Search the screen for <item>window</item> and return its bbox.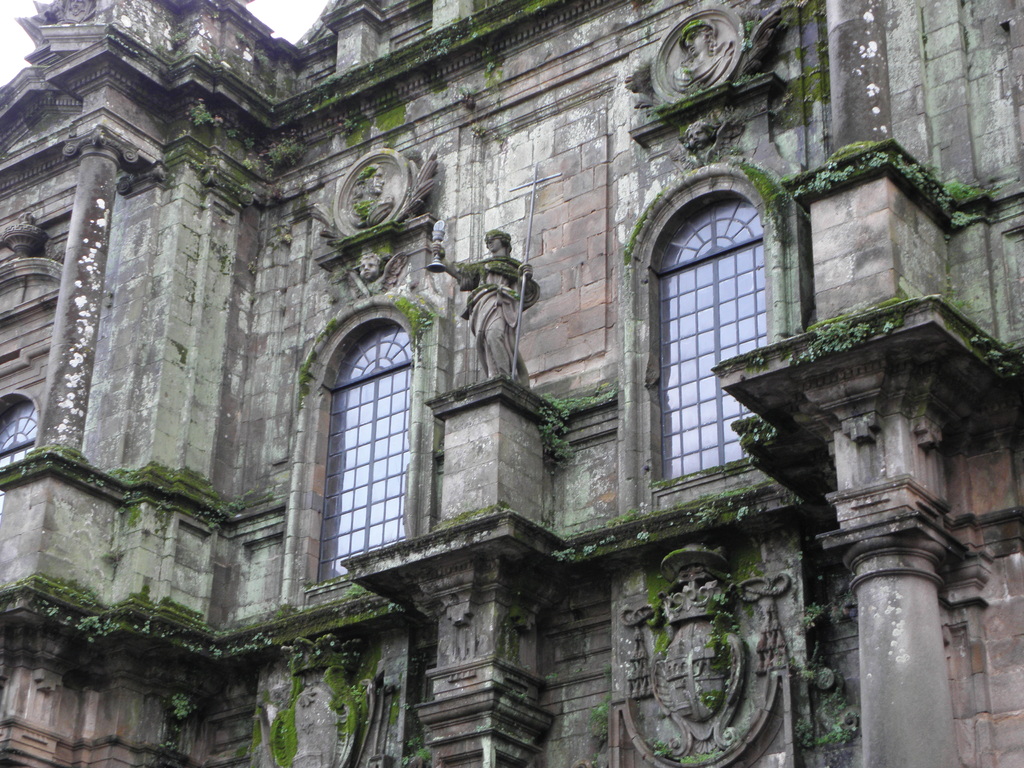
Found: x1=0, y1=389, x2=44, y2=512.
